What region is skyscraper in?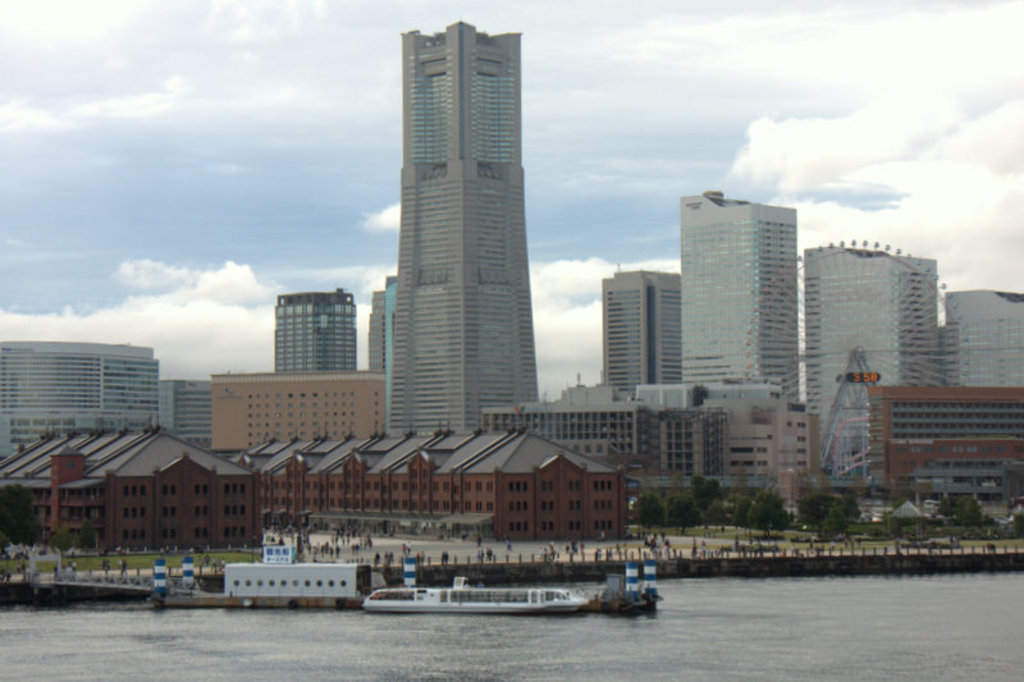
detection(366, 290, 385, 377).
